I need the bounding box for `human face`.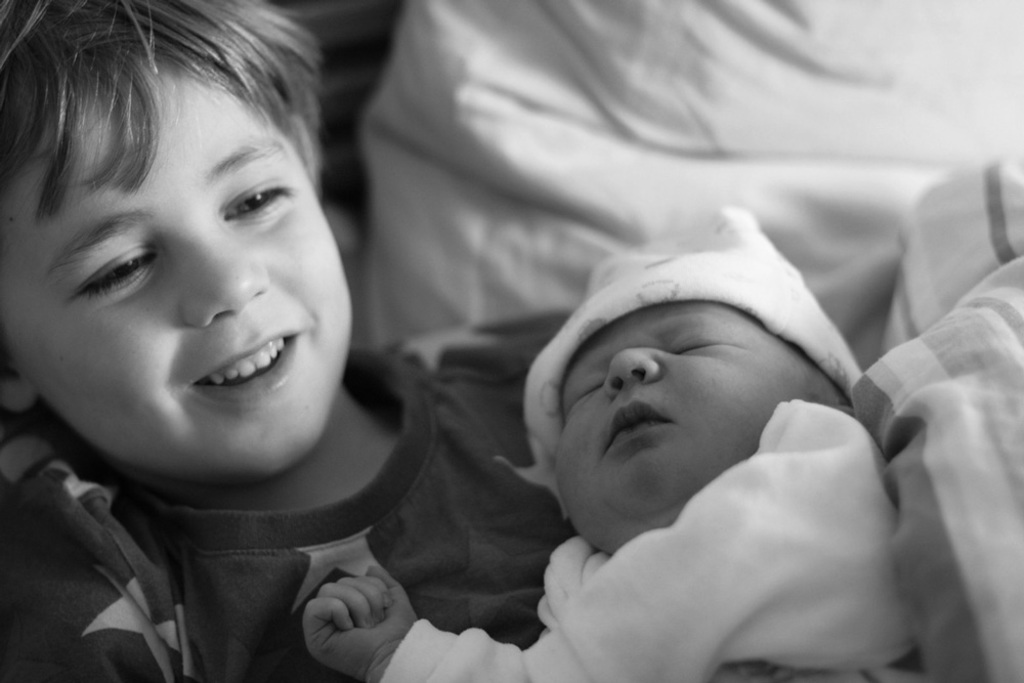
Here it is: bbox(557, 304, 785, 501).
